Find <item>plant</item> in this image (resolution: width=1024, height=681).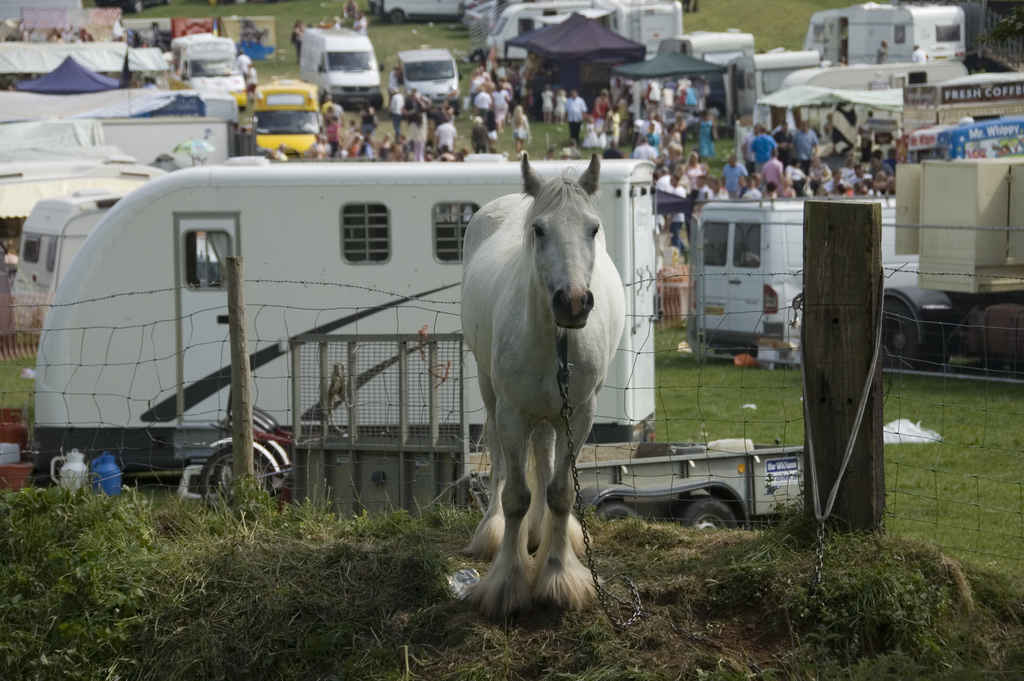
{"left": 0, "top": 337, "right": 42, "bottom": 414}.
